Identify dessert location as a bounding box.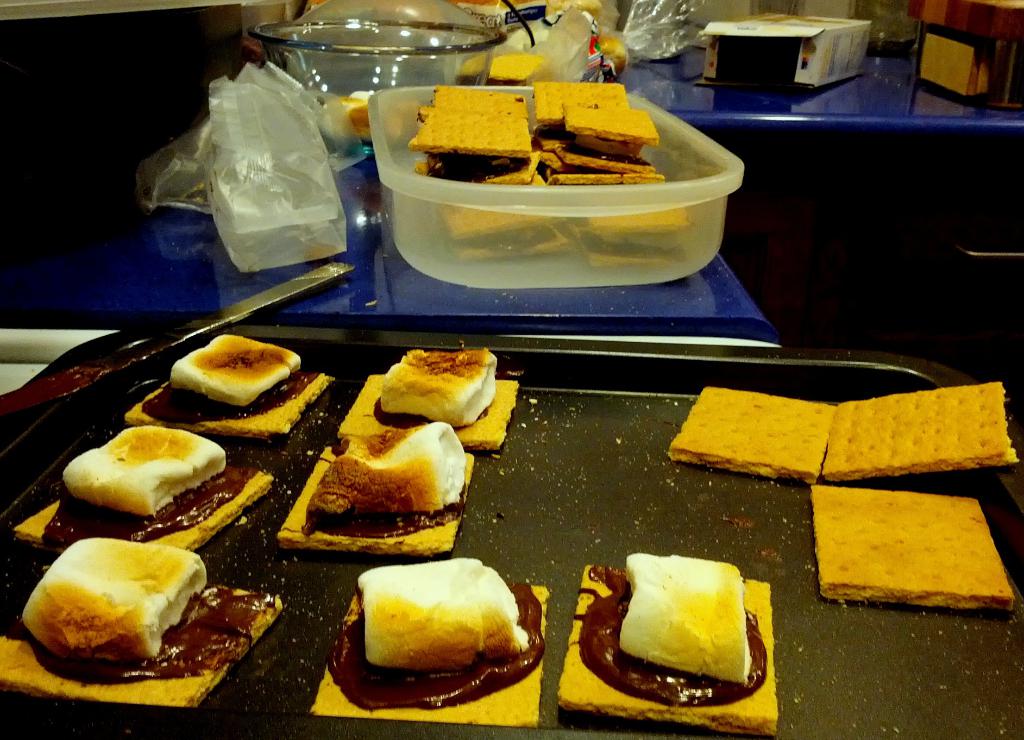
BBox(0, 536, 285, 708).
